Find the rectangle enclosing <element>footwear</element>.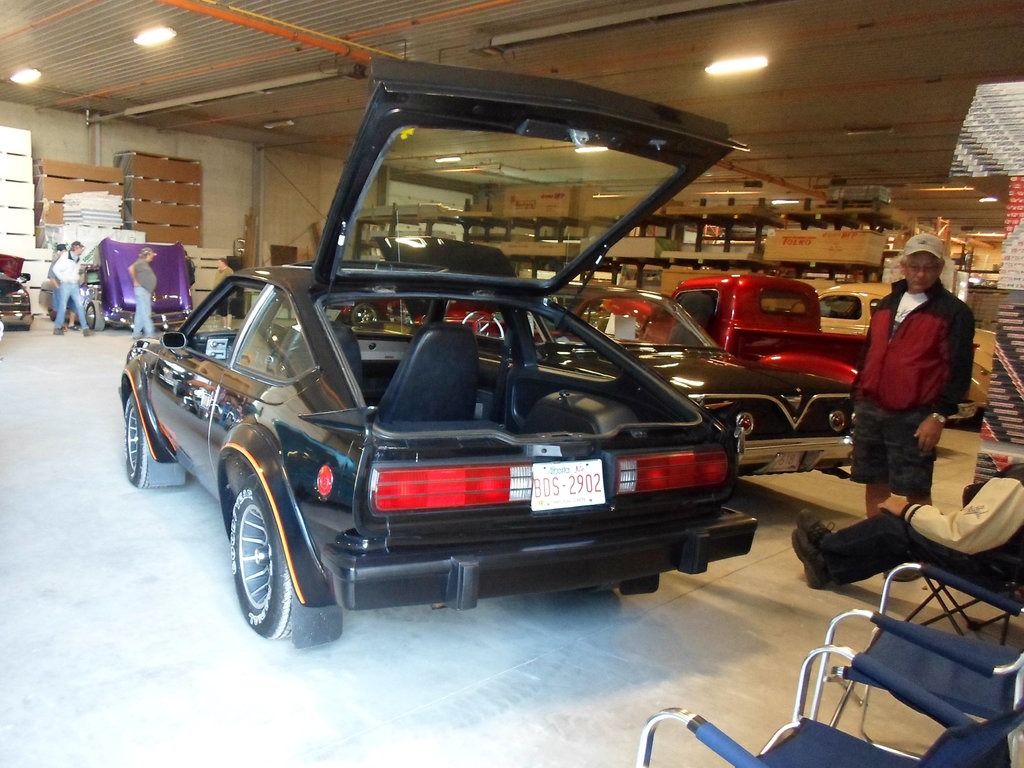
<region>83, 327, 92, 337</region>.
